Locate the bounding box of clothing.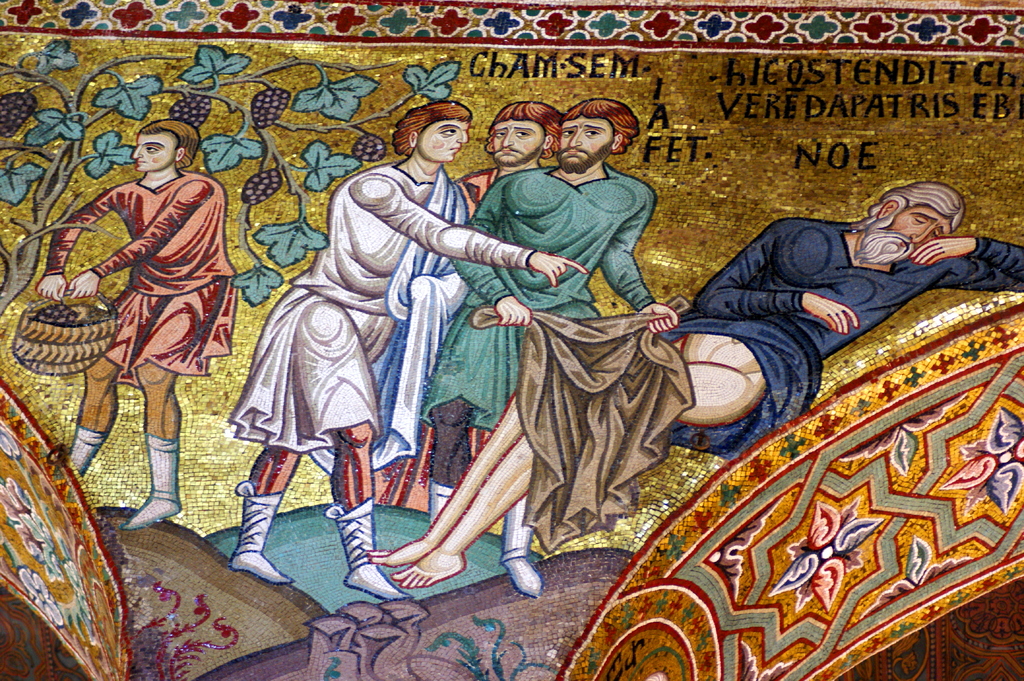
Bounding box: 686:220:1019:465.
